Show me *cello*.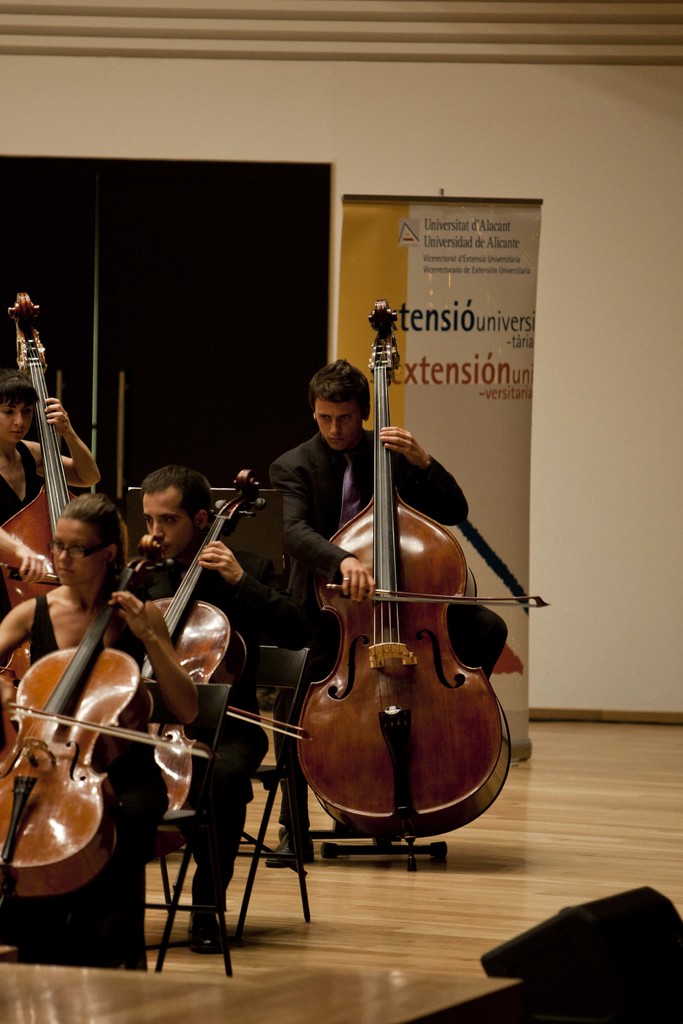
*cello* is here: x1=0, y1=531, x2=217, y2=927.
